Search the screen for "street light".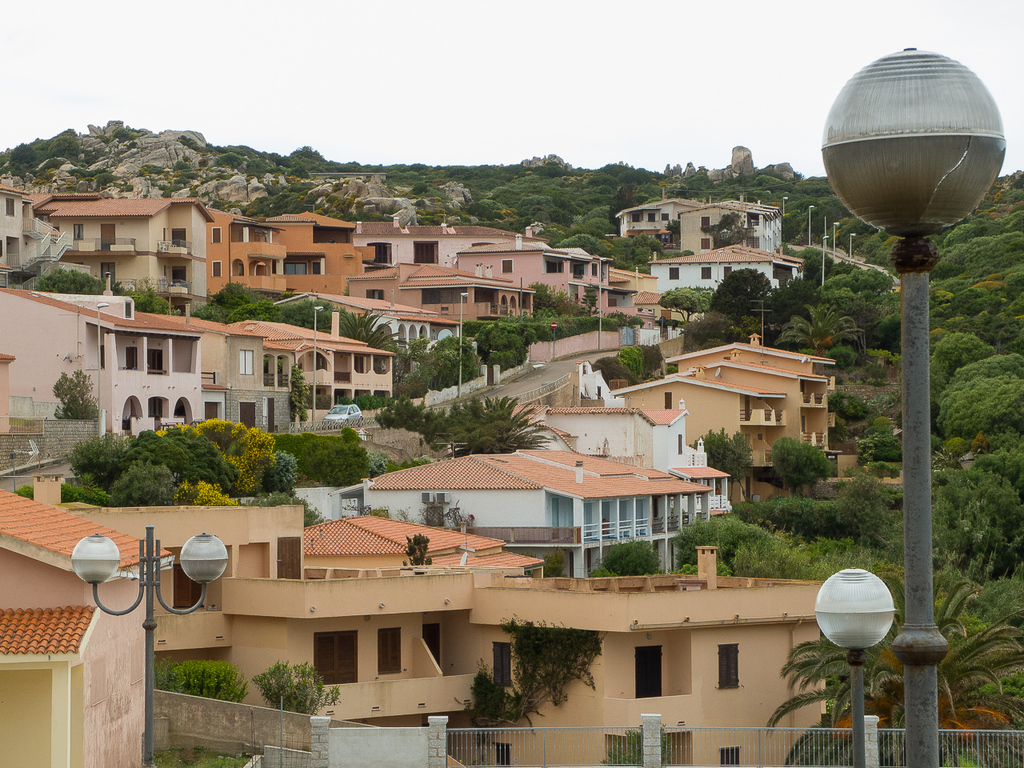
Found at l=782, t=192, r=790, b=220.
